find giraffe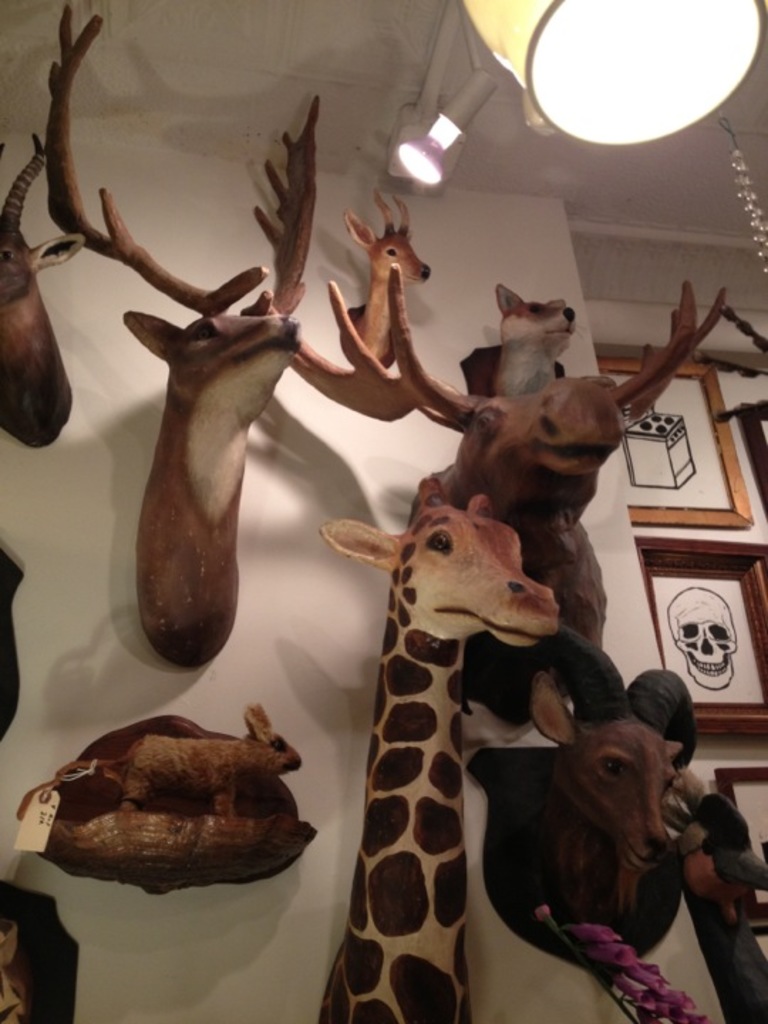
[left=48, top=0, right=317, bottom=677]
